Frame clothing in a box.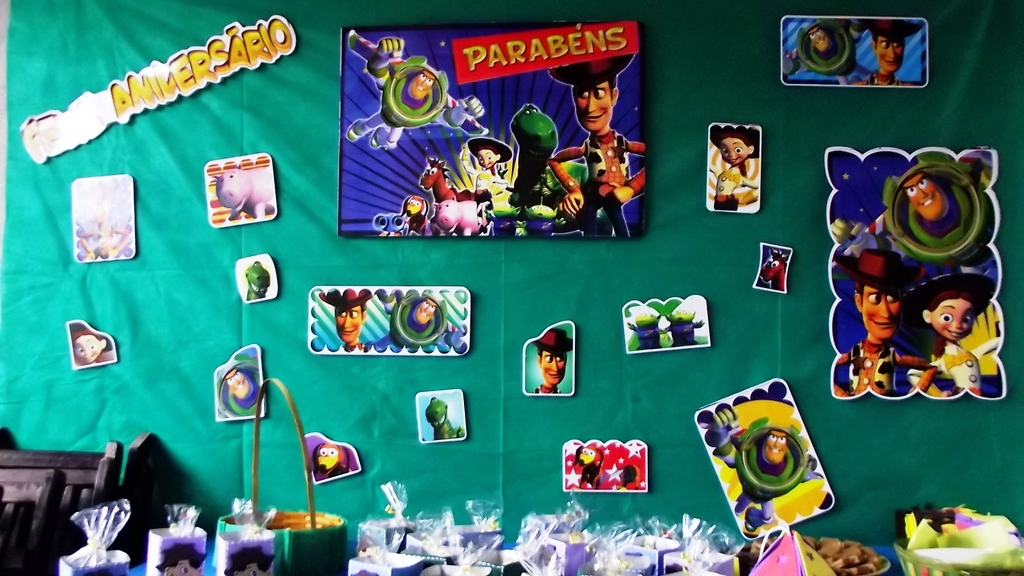
crop(820, 333, 948, 398).
